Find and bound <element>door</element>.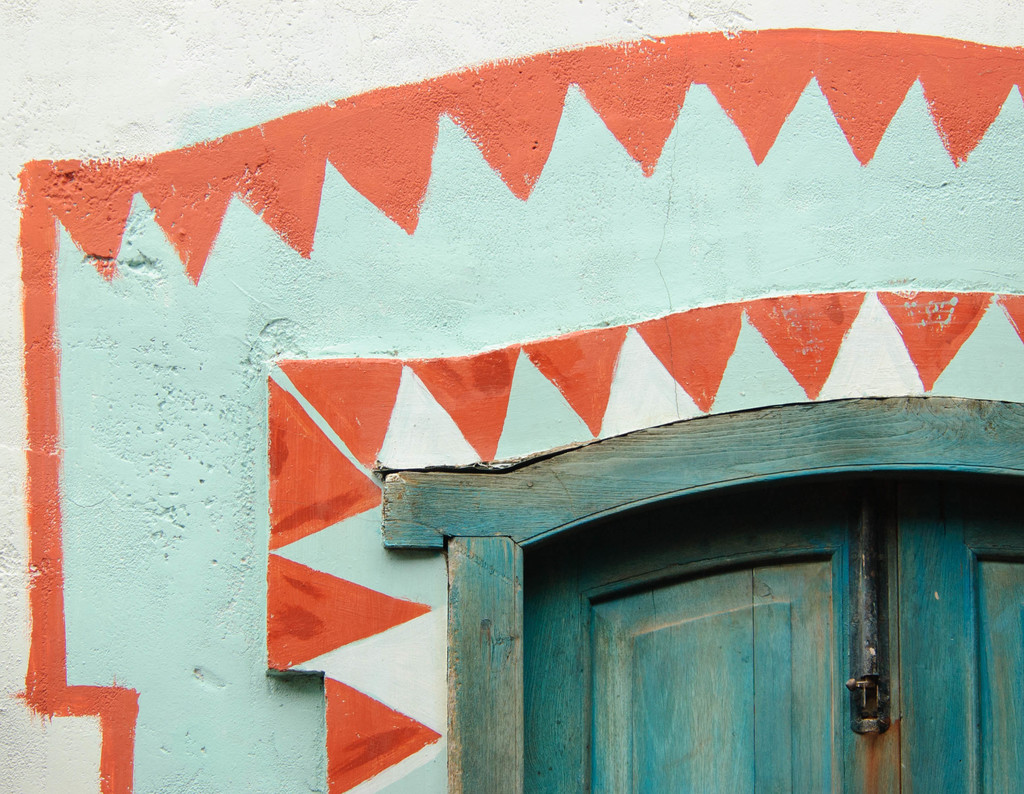
Bound: [365, 405, 1023, 793].
